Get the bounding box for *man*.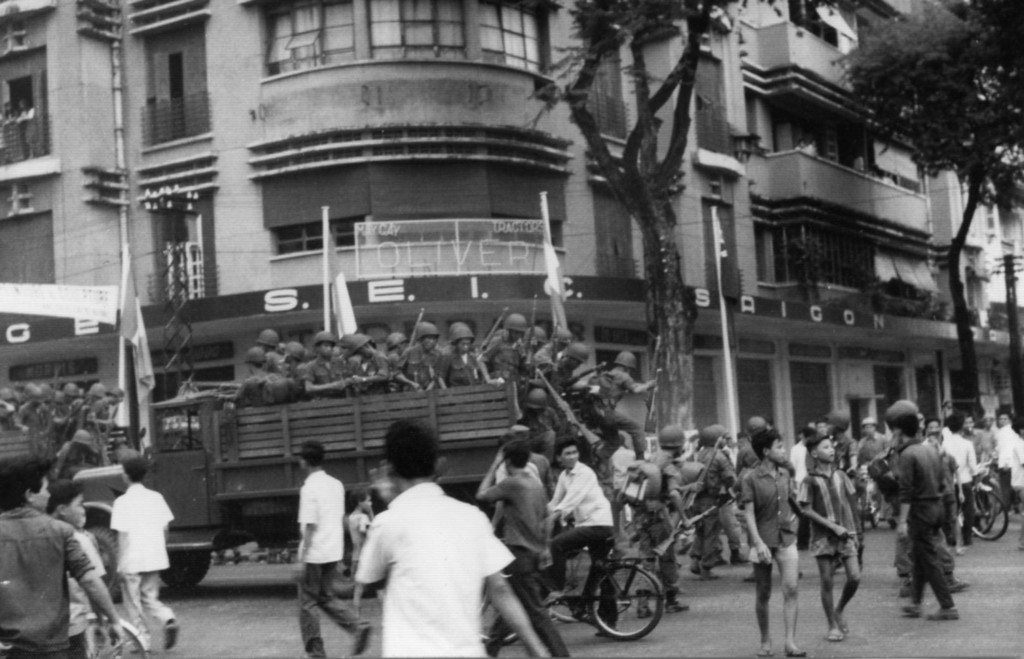
BBox(359, 423, 534, 658).
